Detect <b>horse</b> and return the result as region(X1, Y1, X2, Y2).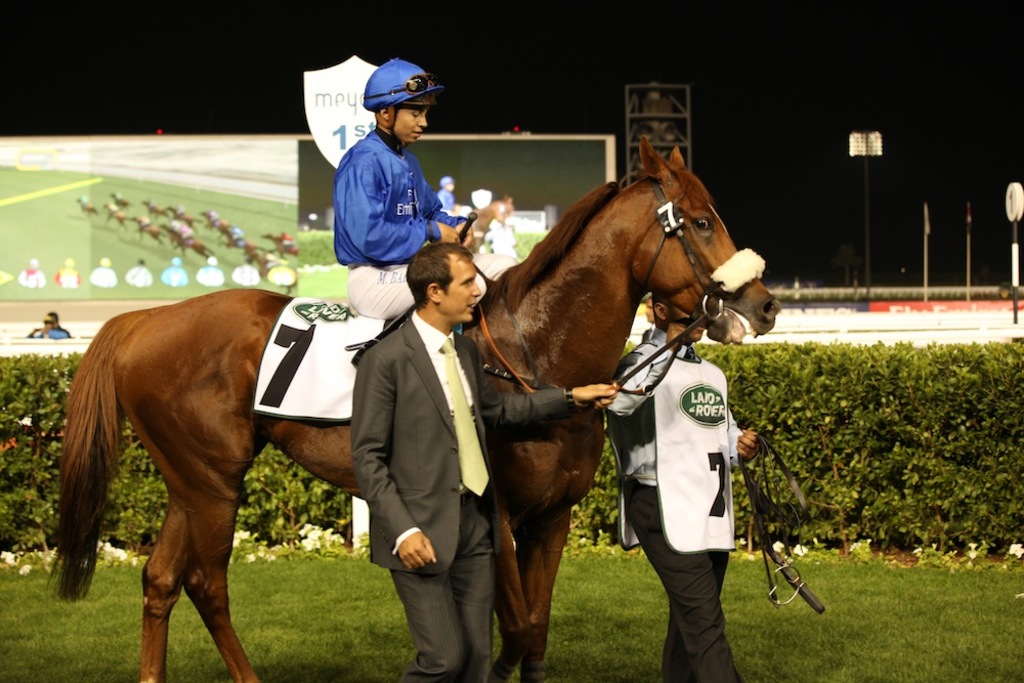
region(226, 231, 256, 255).
